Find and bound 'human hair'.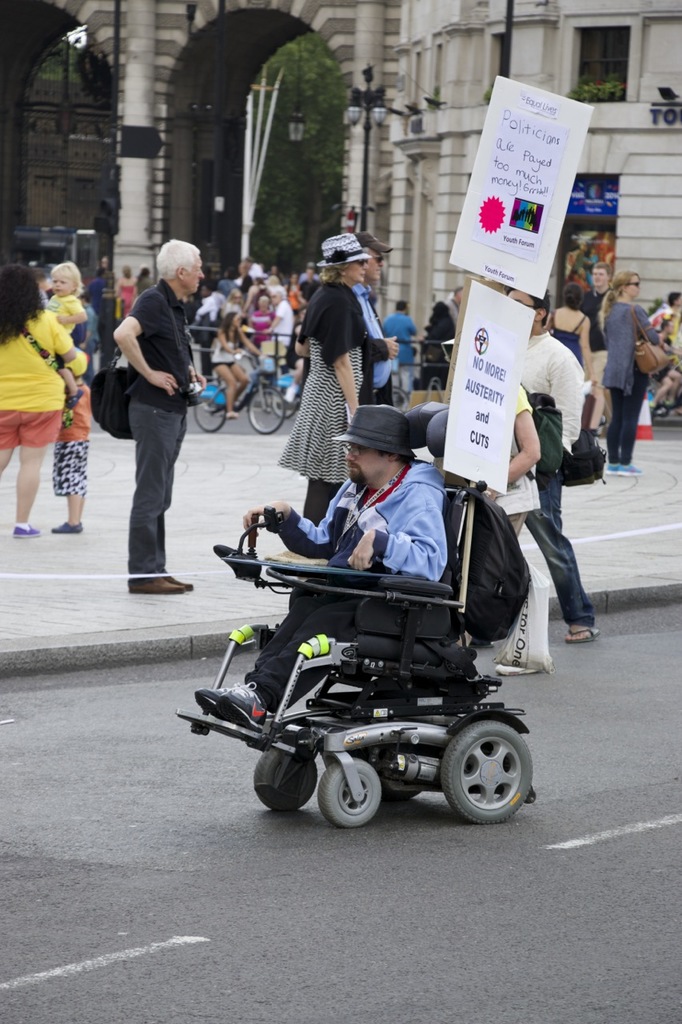
Bound: l=663, t=317, r=673, b=330.
